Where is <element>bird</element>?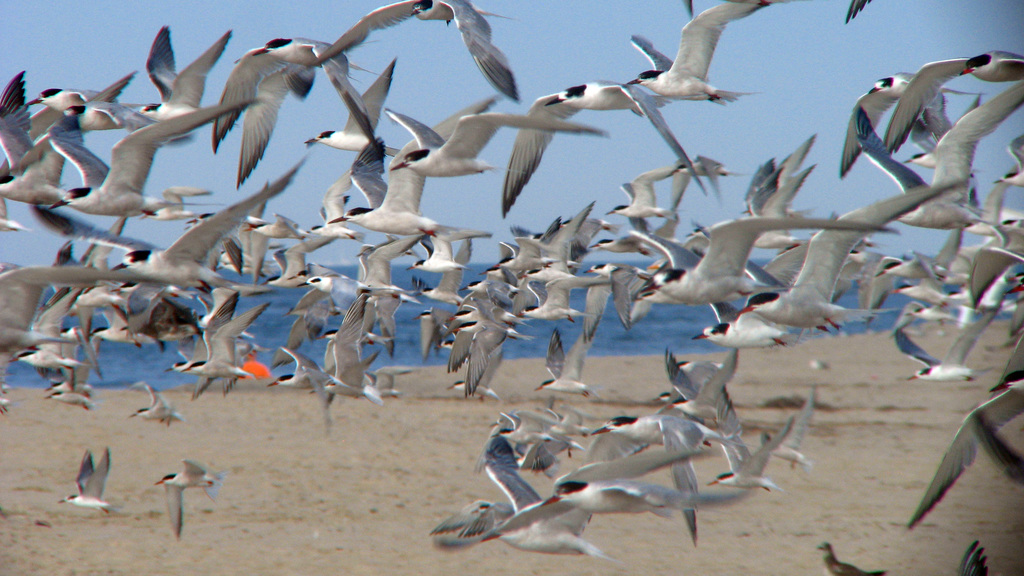
{"x1": 613, "y1": 0, "x2": 796, "y2": 103}.
